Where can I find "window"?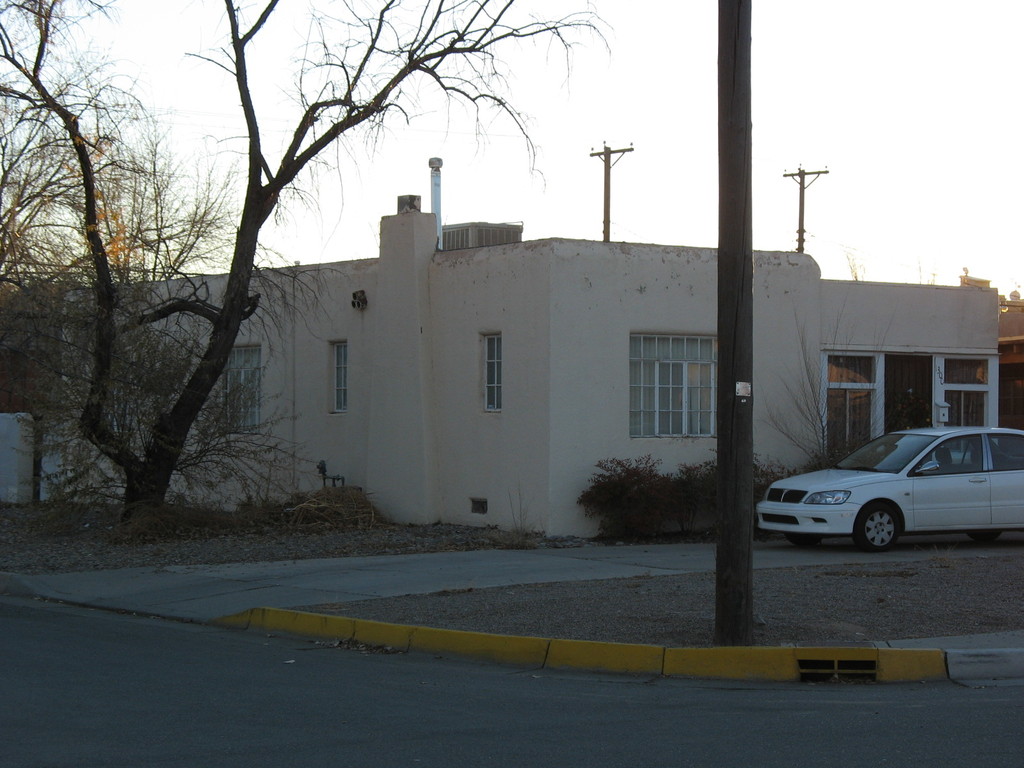
You can find it at 644,323,713,444.
